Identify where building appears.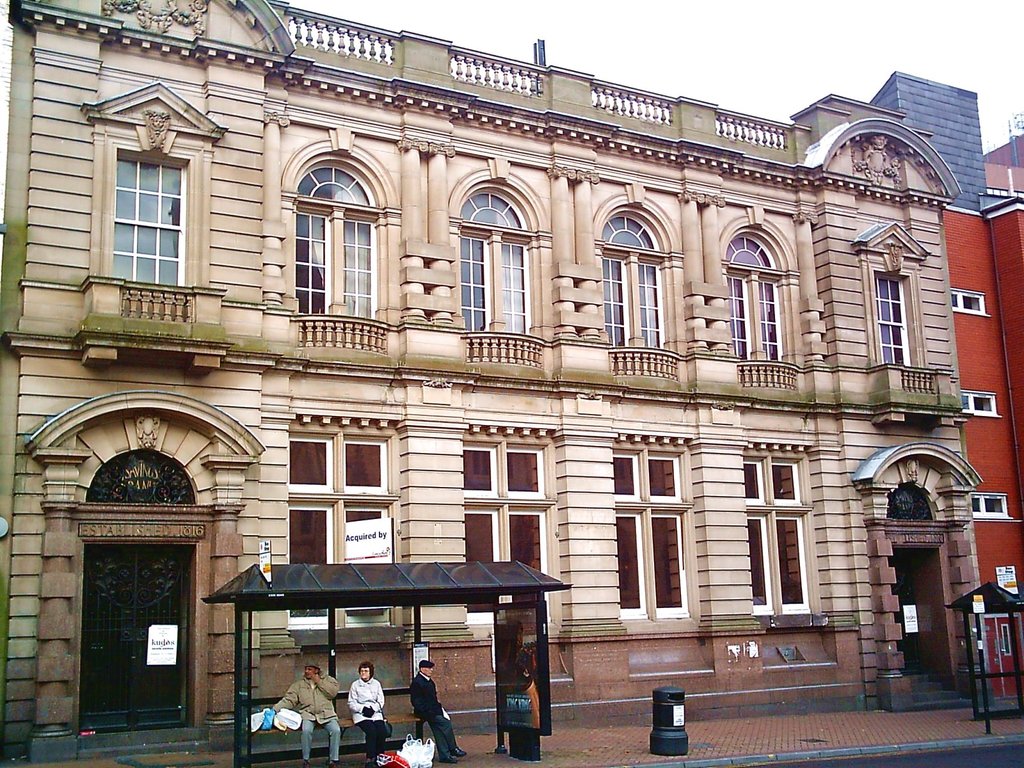
Appears at (left=872, top=71, right=1023, bottom=694).
